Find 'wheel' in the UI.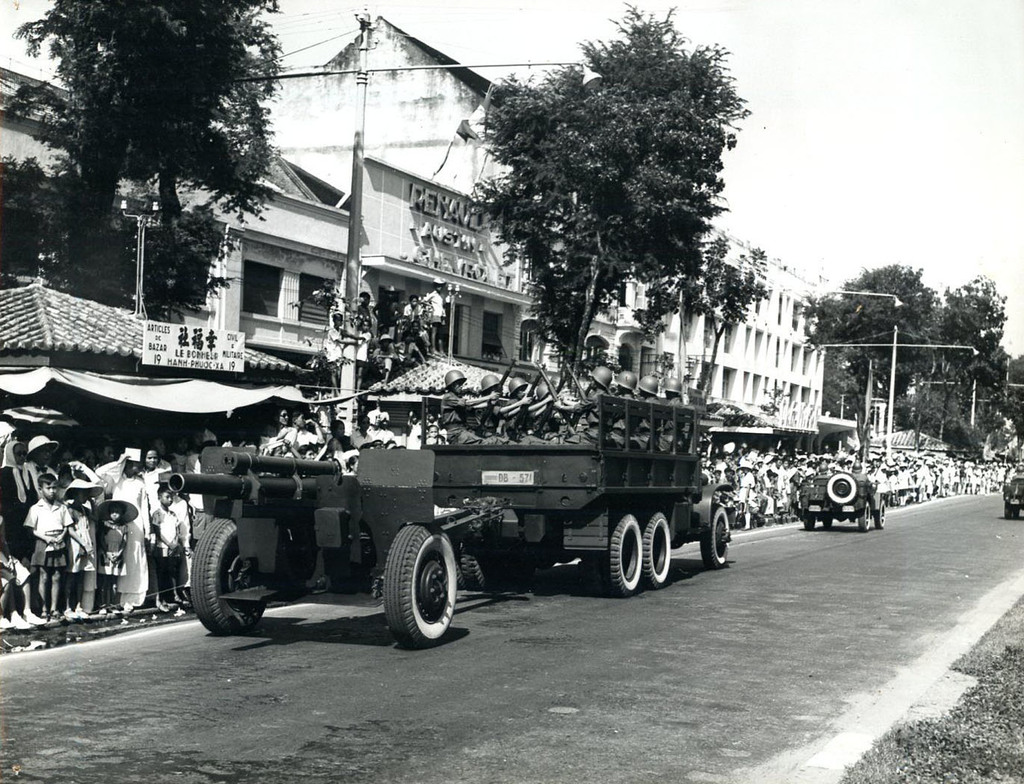
UI element at region(800, 514, 815, 531).
